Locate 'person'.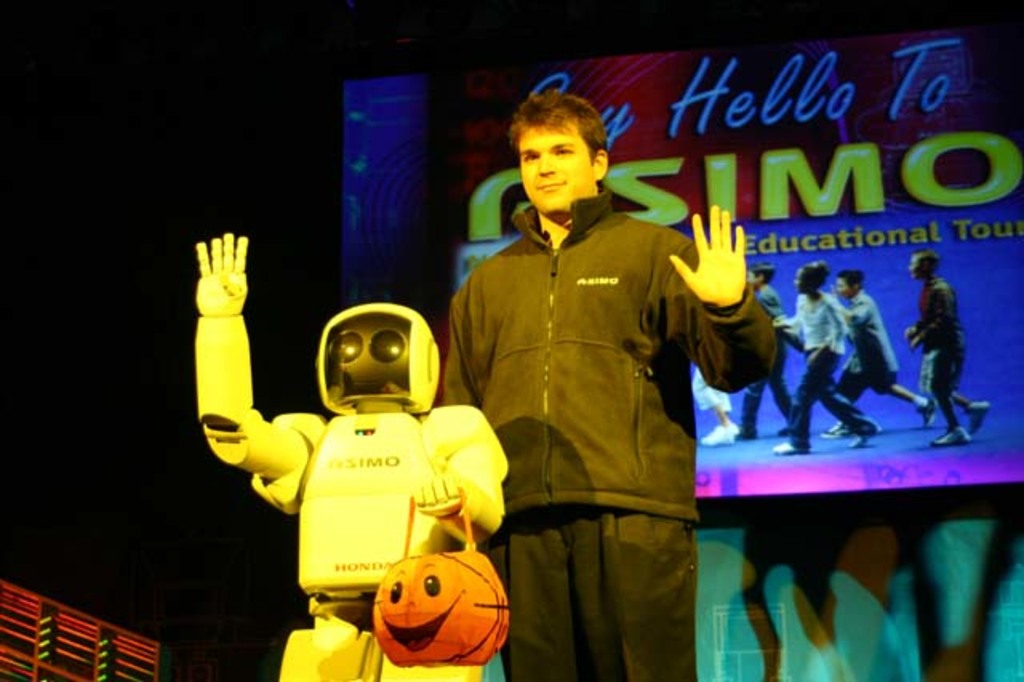
Bounding box: BBox(824, 263, 941, 426).
